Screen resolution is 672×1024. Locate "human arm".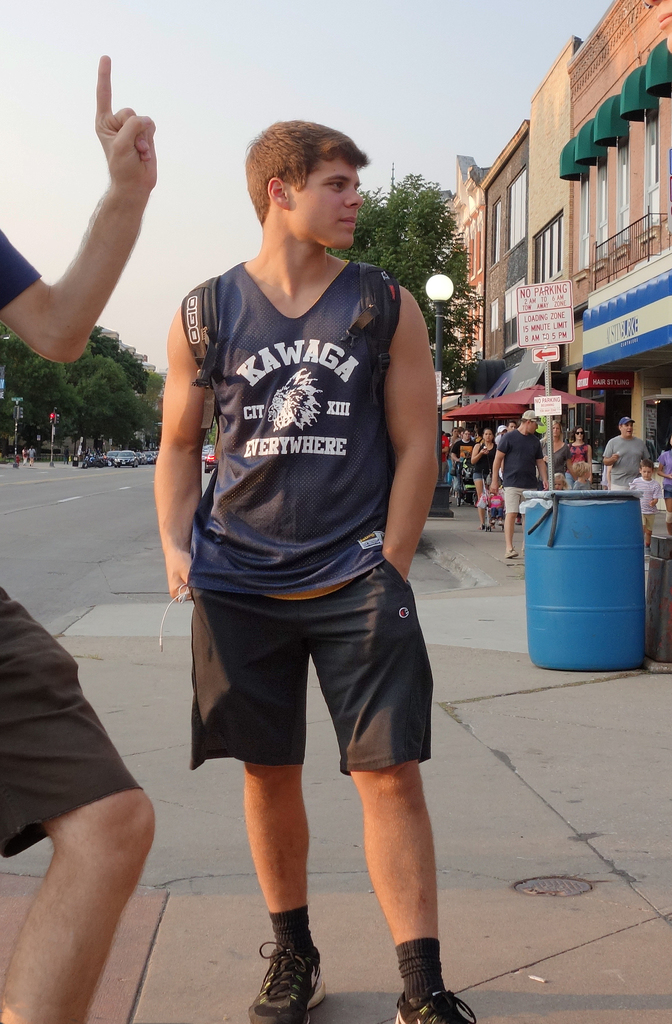
locate(0, 54, 156, 361).
